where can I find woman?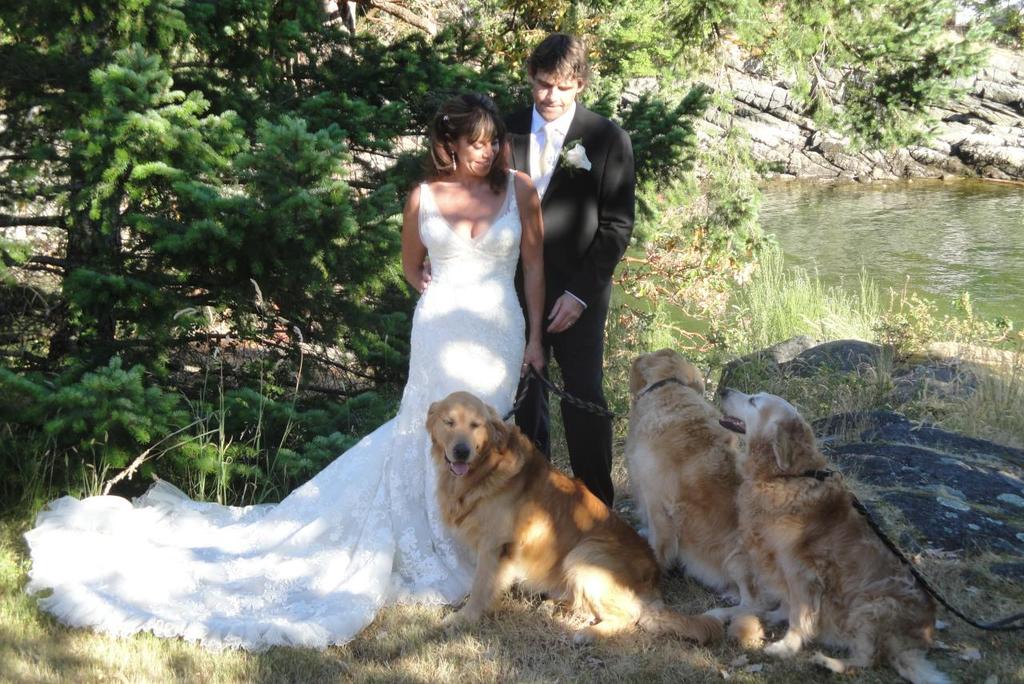
You can find it at [x1=20, y1=90, x2=544, y2=649].
